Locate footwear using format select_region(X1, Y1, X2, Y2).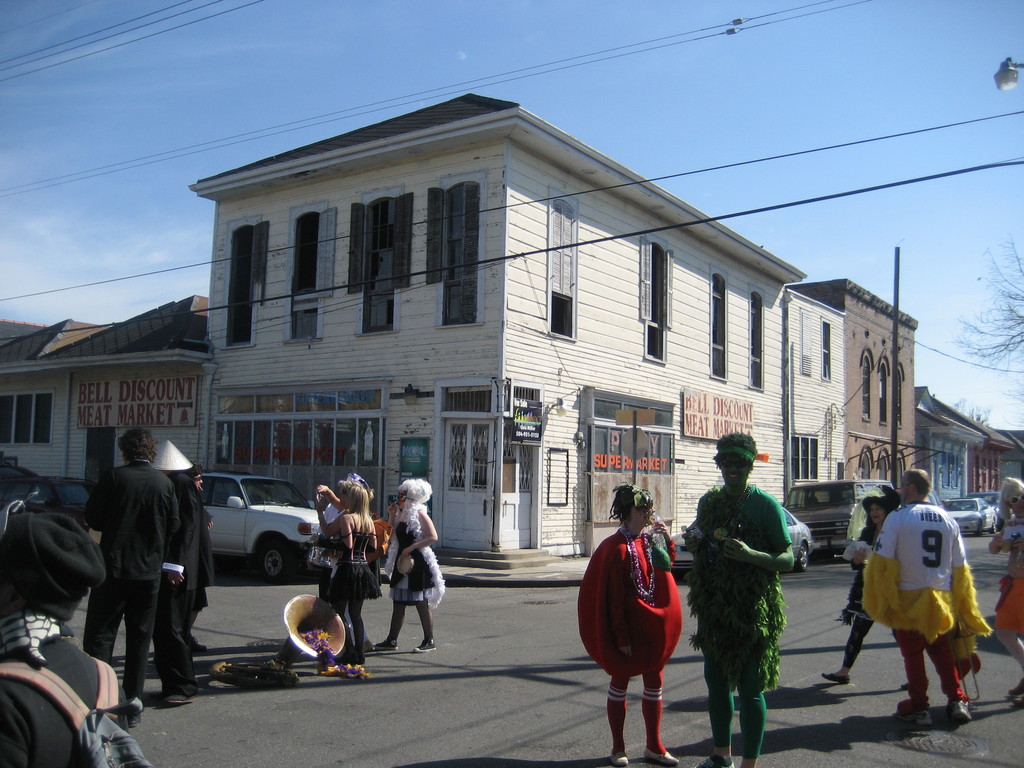
select_region(644, 747, 680, 763).
